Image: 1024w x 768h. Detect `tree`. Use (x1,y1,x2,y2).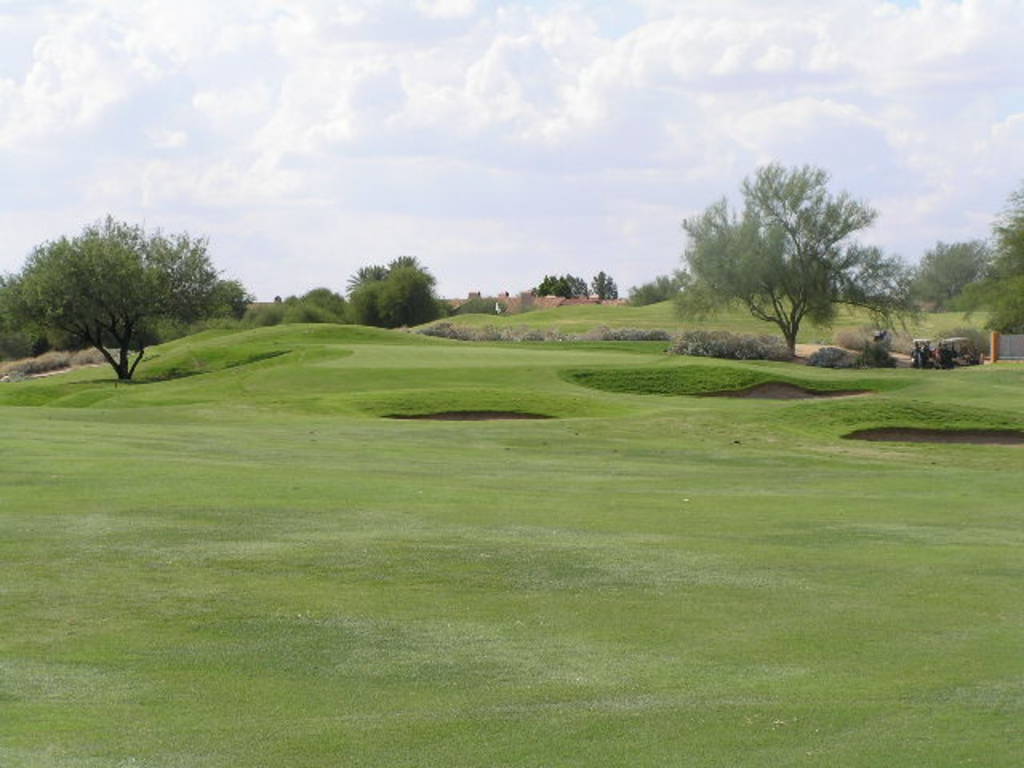
(672,147,885,355).
